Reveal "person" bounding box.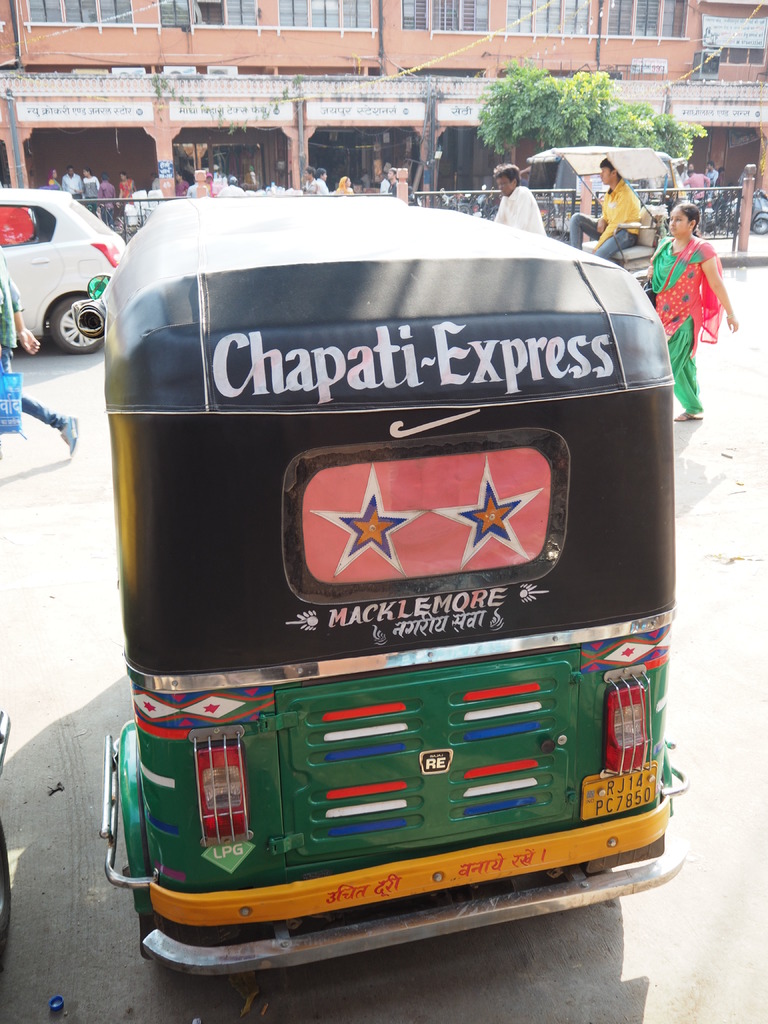
Revealed: 113,171,131,230.
